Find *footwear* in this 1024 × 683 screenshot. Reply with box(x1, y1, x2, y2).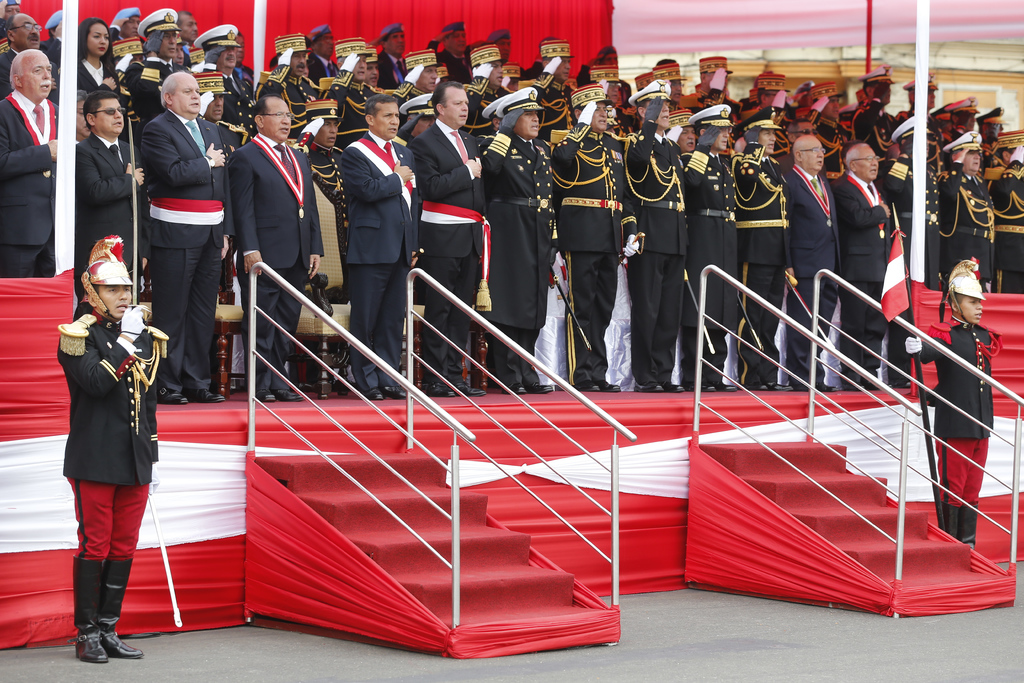
box(462, 381, 483, 390).
